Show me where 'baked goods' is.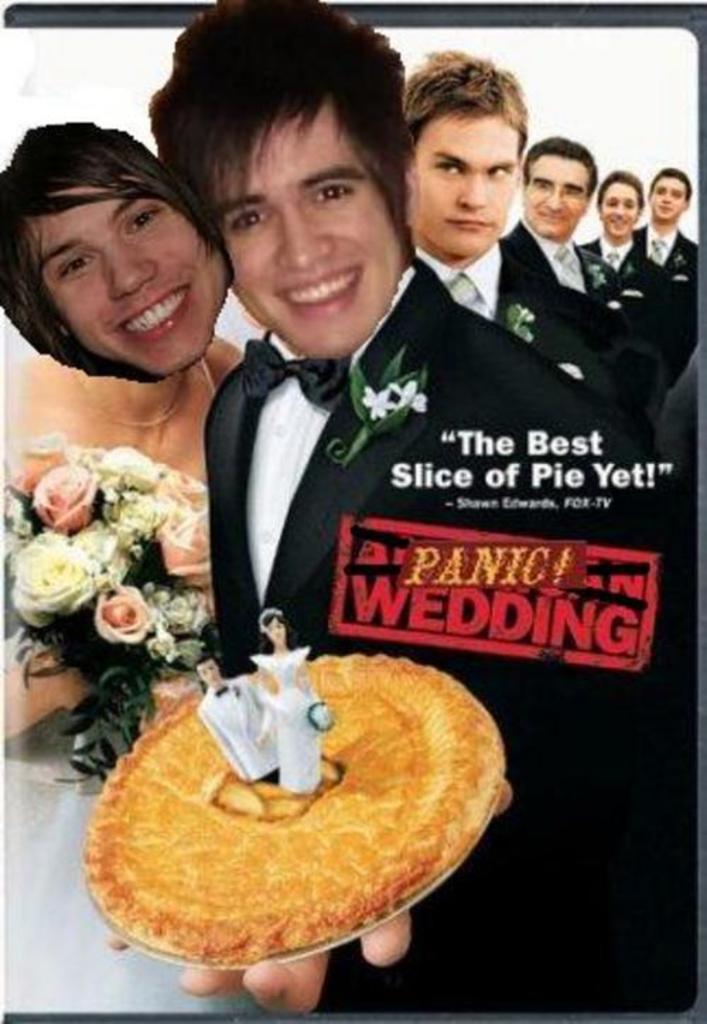
'baked goods' is at BBox(93, 644, 484, 994).
